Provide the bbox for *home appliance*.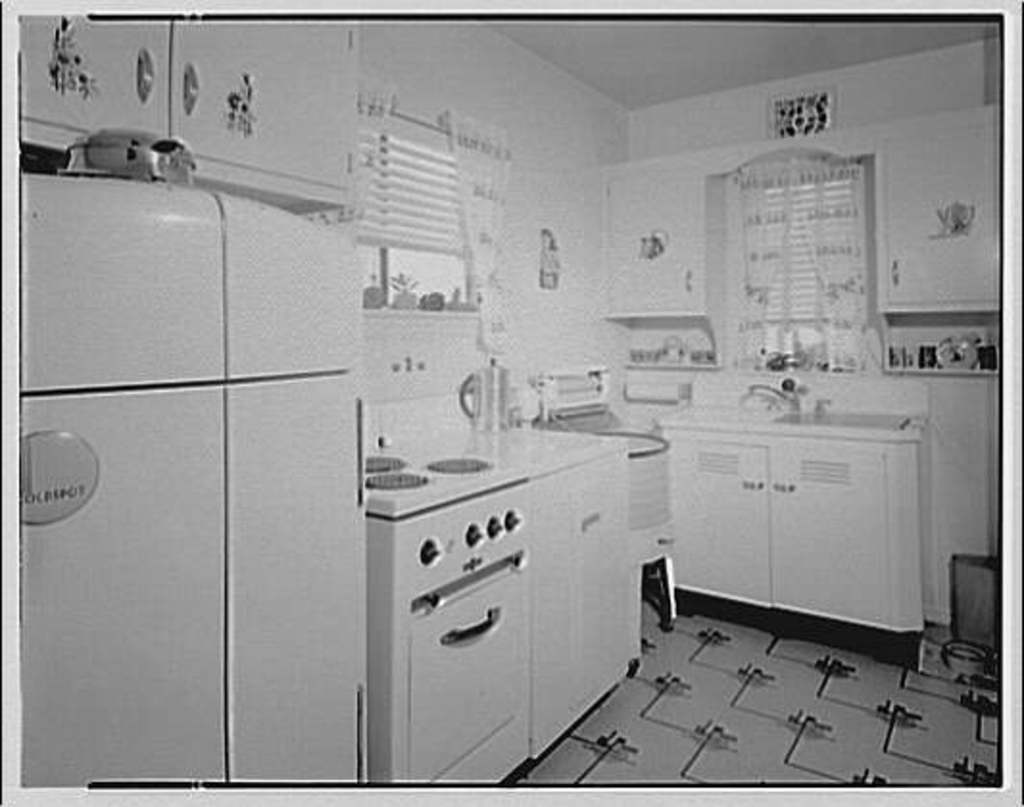
region(361, 396, 646, 792).
